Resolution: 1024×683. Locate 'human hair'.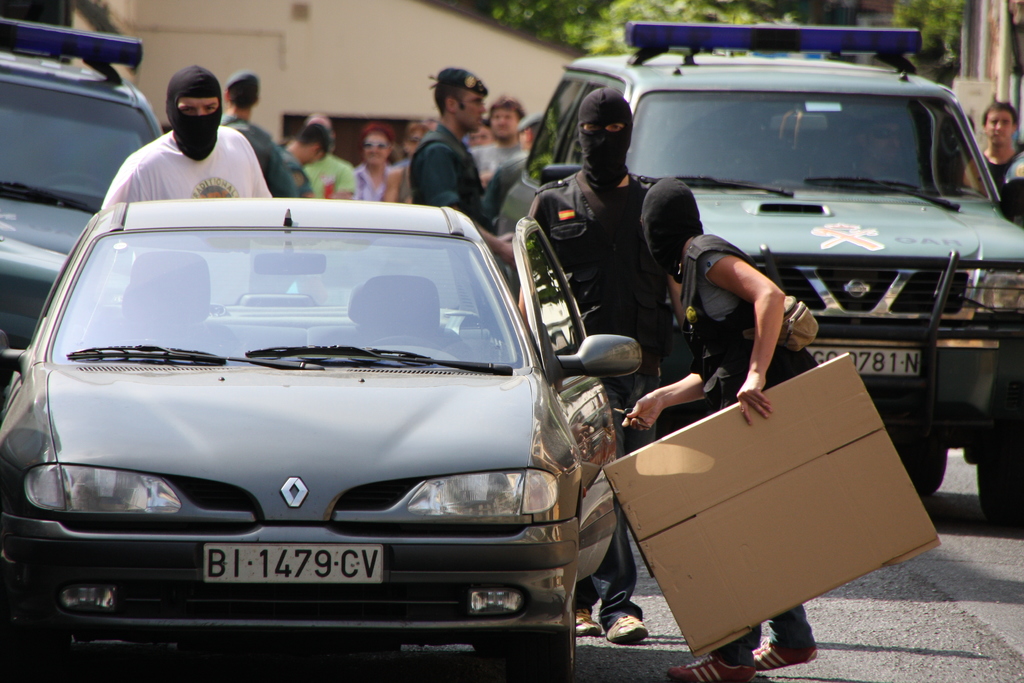
291, 120, 329, 156.
